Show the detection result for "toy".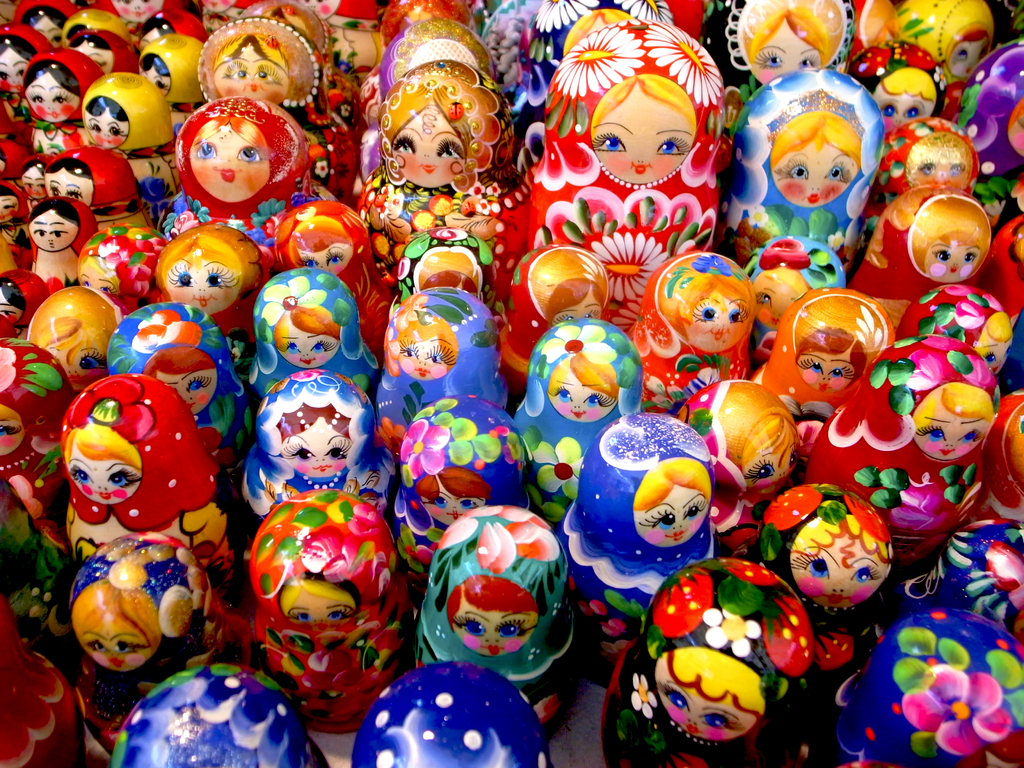
[559, 409, 718, 657].
